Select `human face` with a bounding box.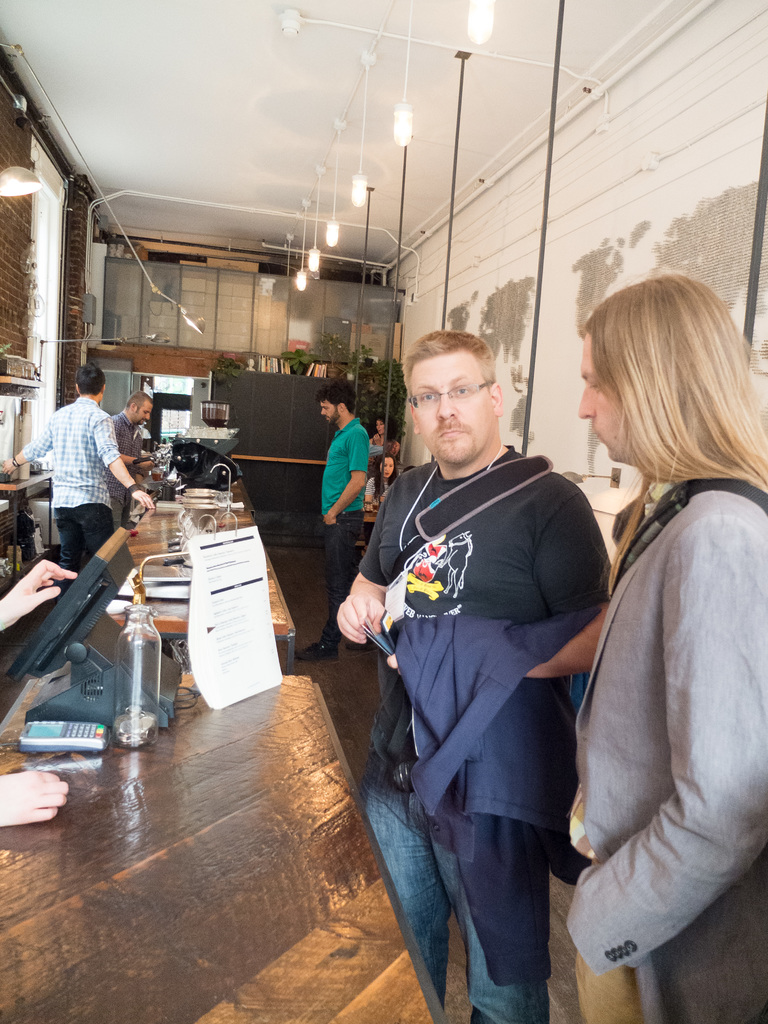
{"x1": 319, "y1": 402, "x2": 339, "y2": 426}.
